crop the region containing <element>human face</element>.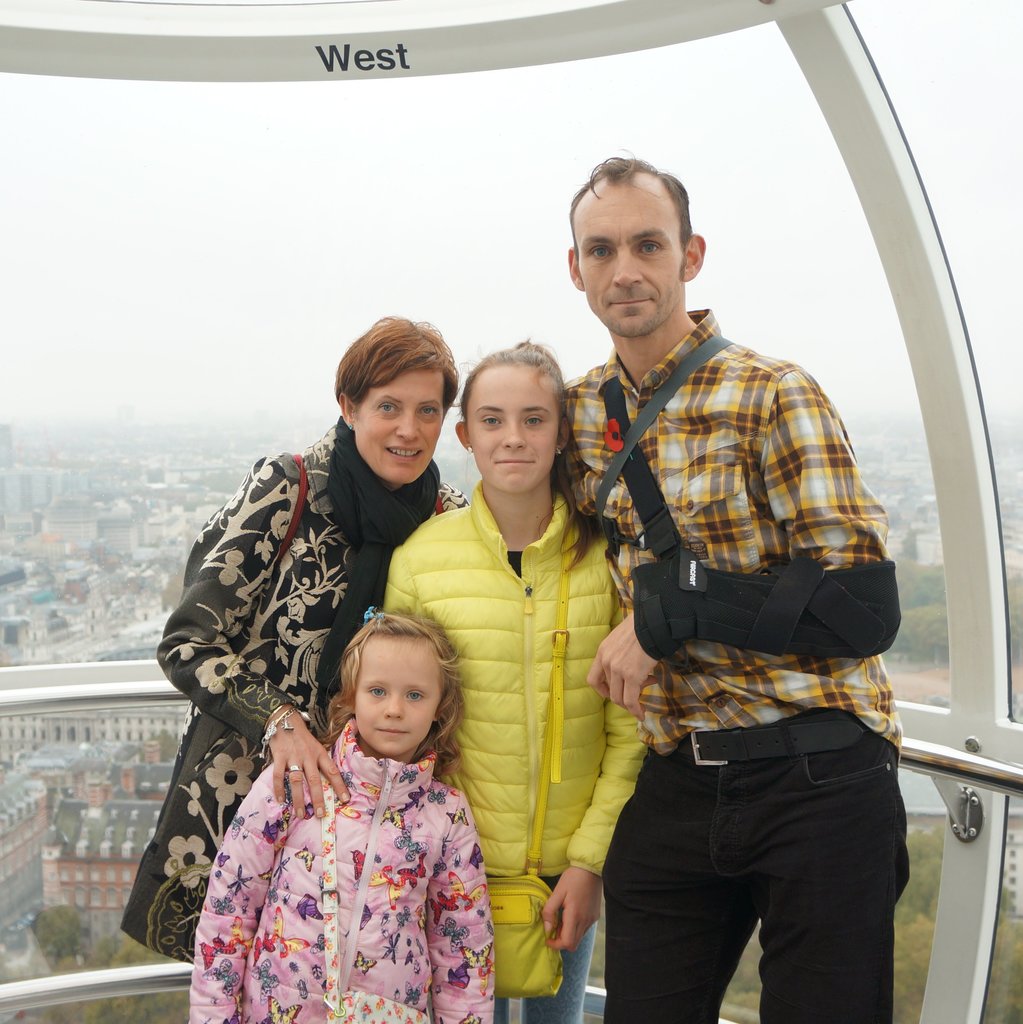
Crop region: 355:364:442:482.
